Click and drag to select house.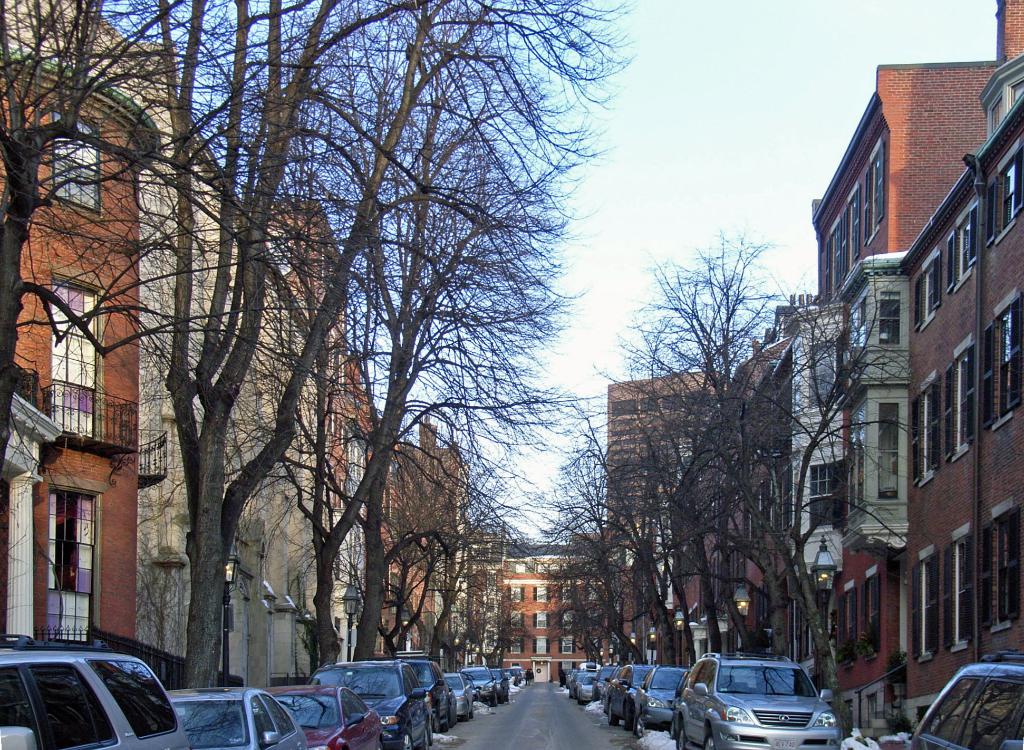
Selection: bbox=[383, 406, 479, 666].
